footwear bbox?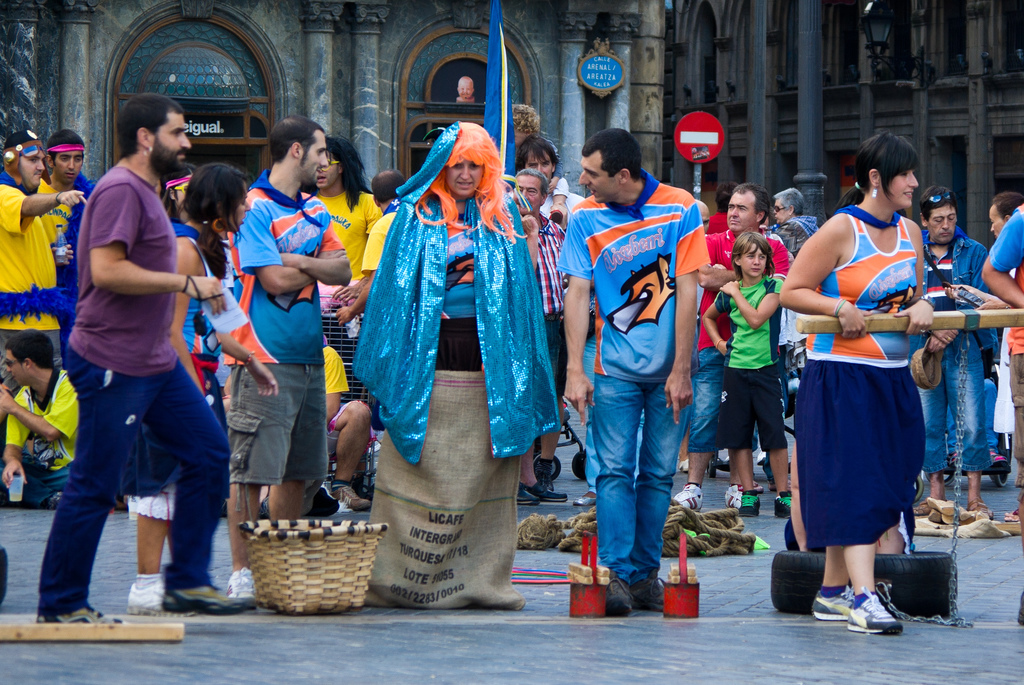
crop(127, 581, 191, 614)
